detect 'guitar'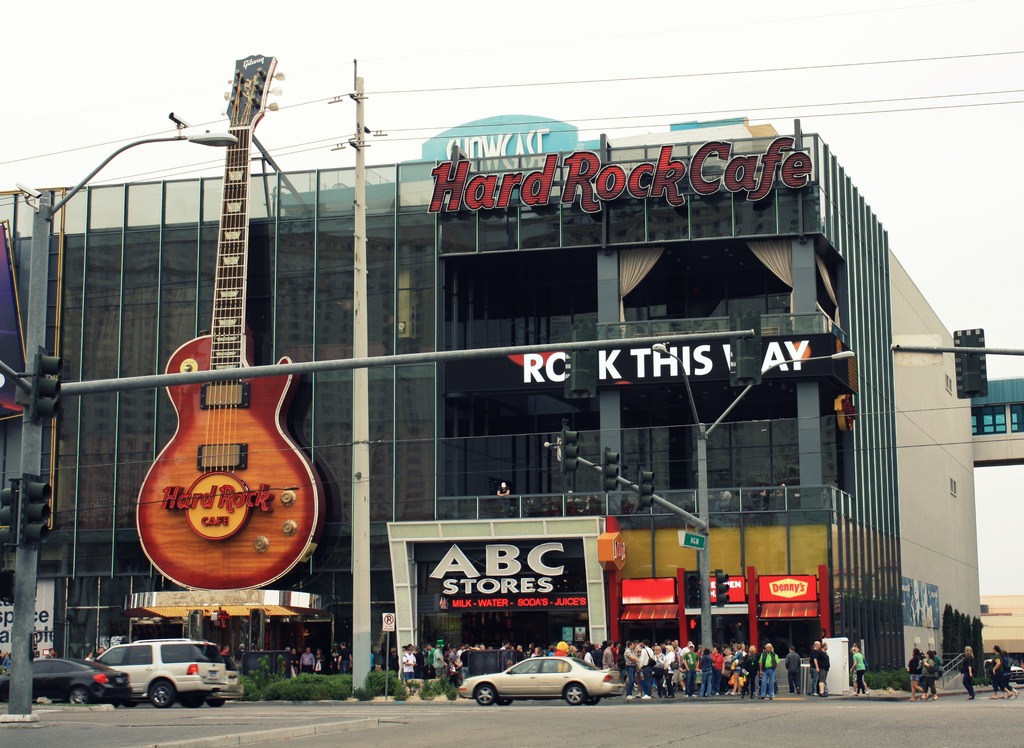
<region>134, 48, 330, 594</region>
